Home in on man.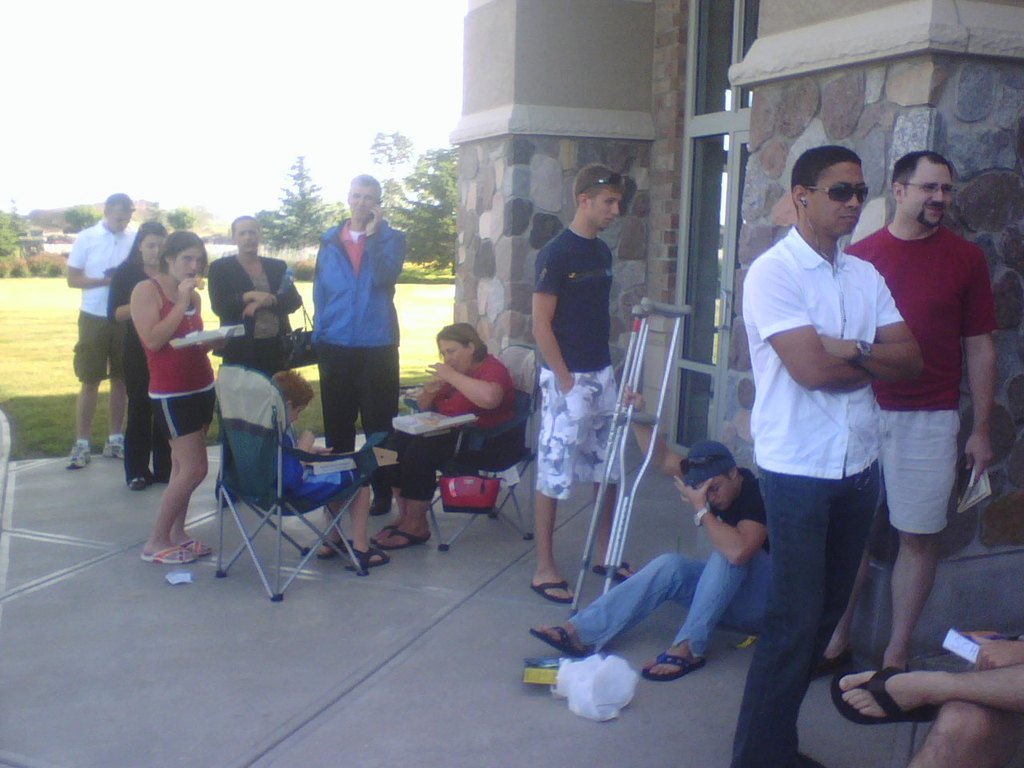
Homed in at box=[305, 173, 405, 521].
